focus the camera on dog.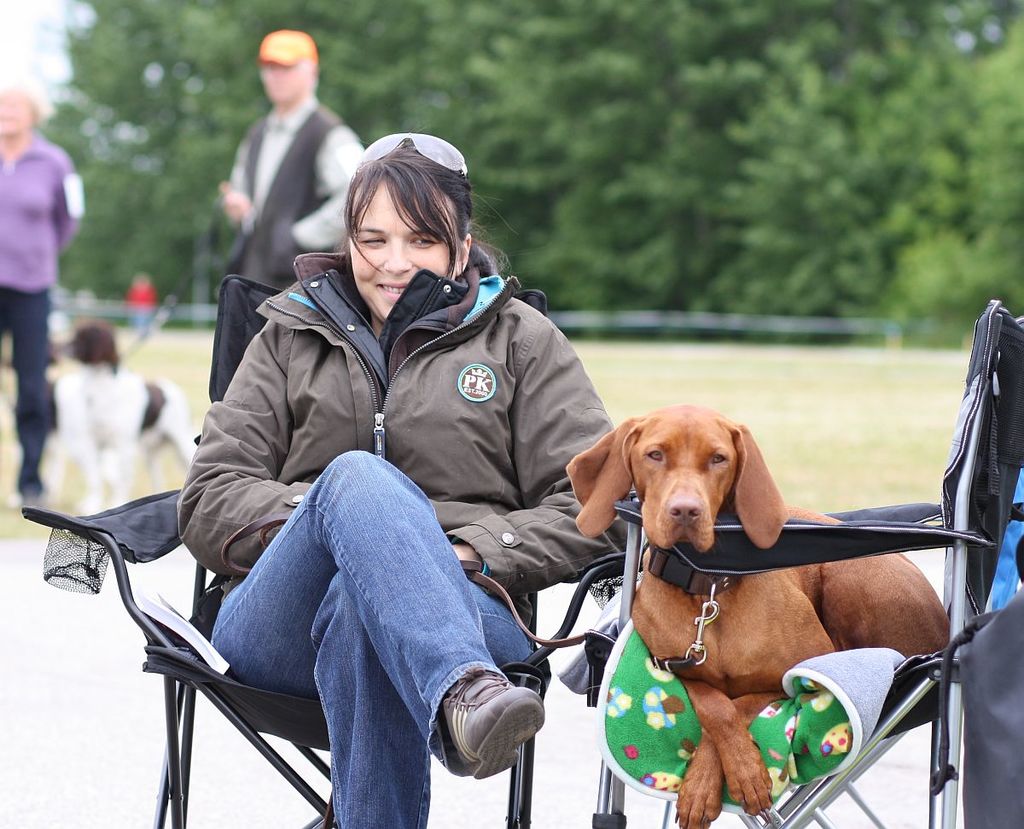
Focus region: bbox(566, 401, 954, 828).
